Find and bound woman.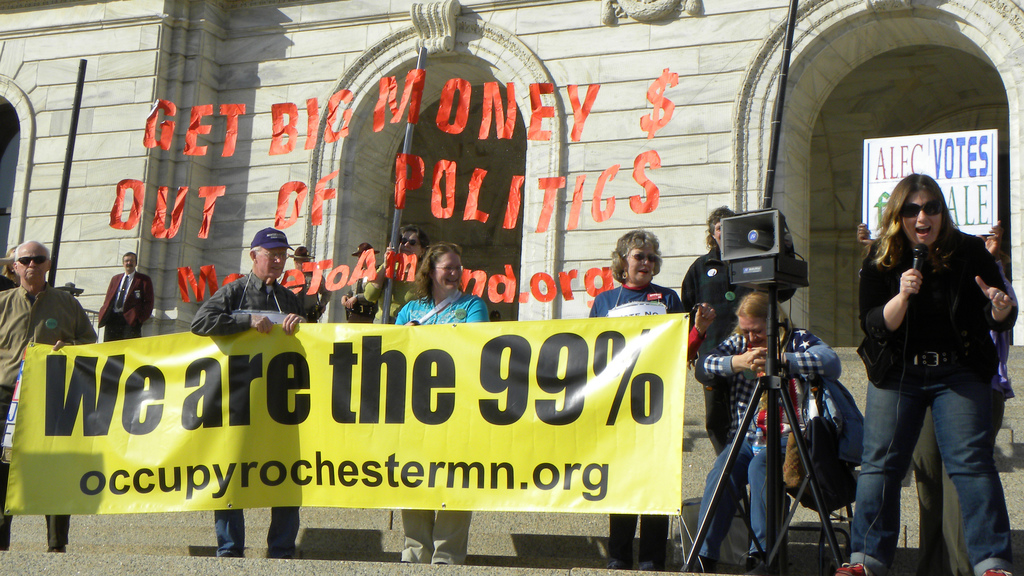
Bound: locate(847, 159, 1014, 565).
